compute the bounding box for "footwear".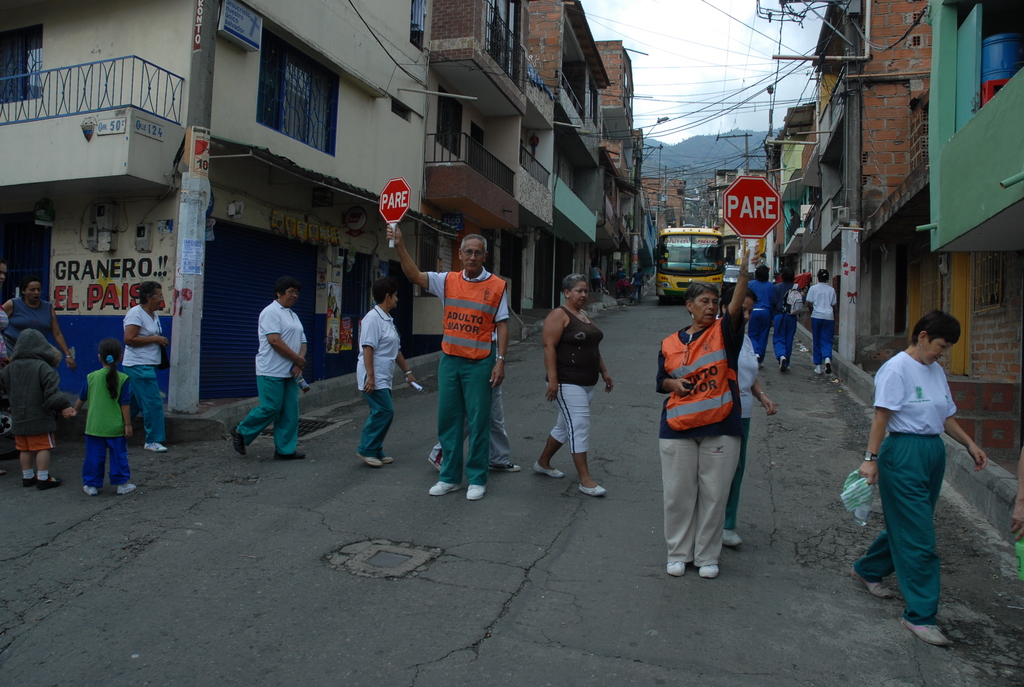
356, 454, 385, 468.
